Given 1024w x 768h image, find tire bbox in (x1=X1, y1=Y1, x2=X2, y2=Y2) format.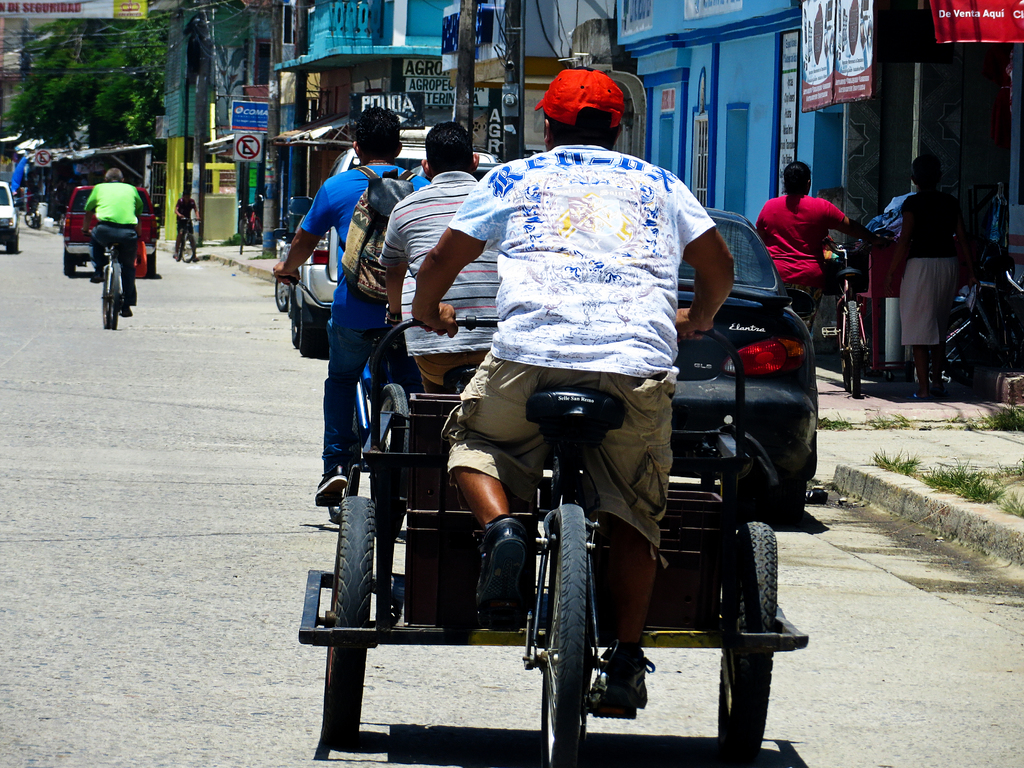
(x1=944, y1=307, x2=989, y2=376).
